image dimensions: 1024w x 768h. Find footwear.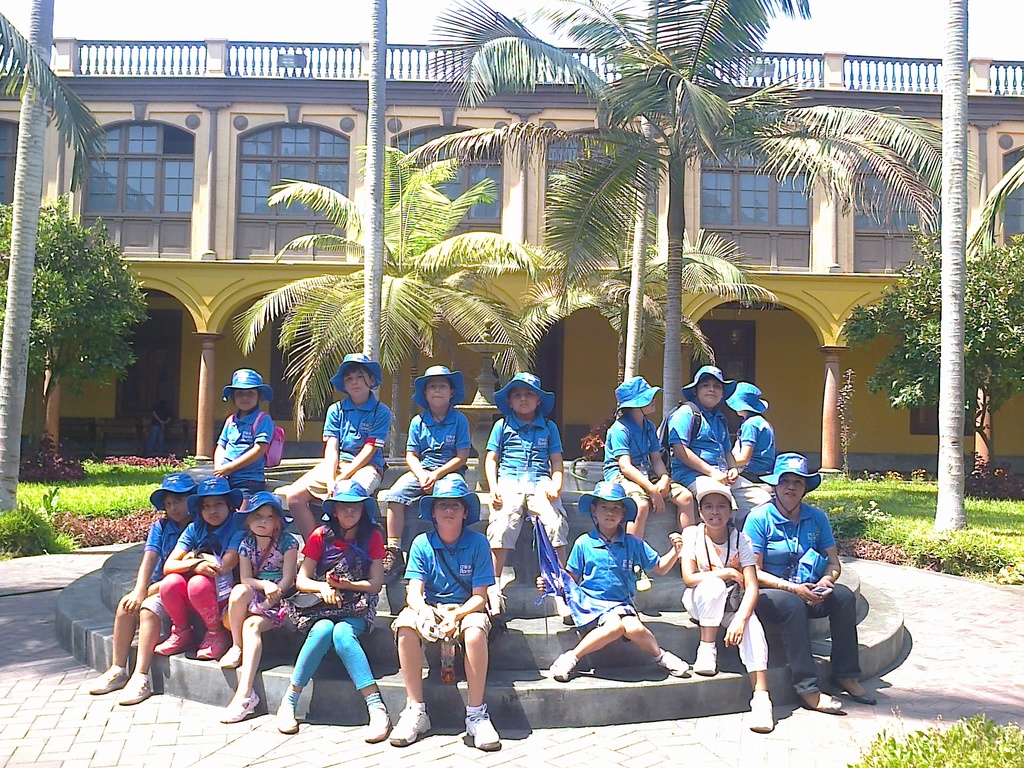
bbox=[362, 701, 390, 739].
